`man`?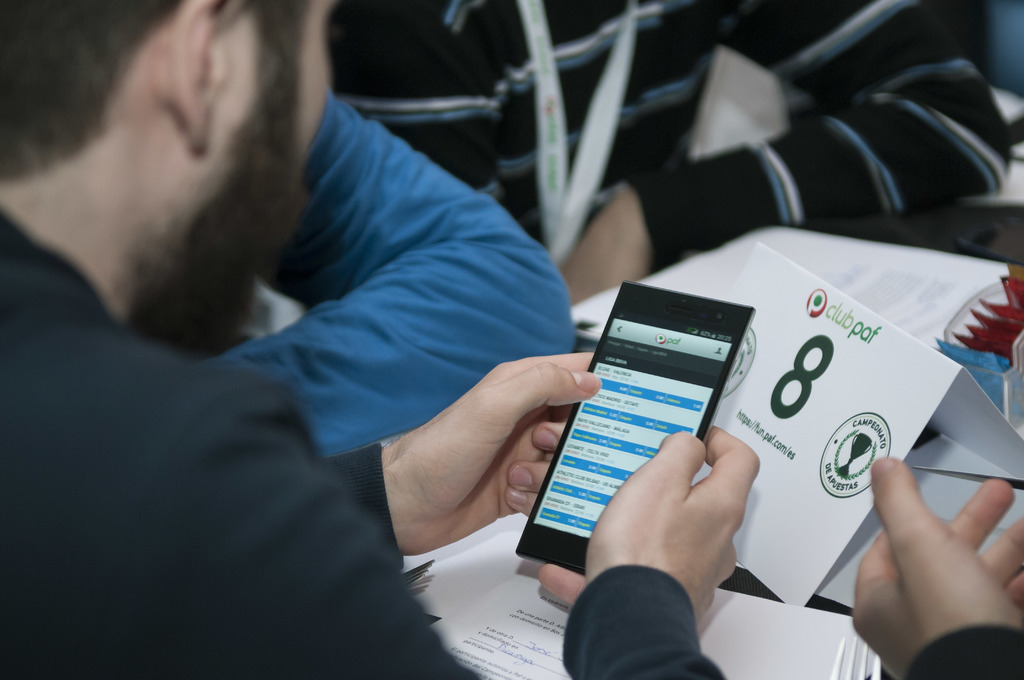
x1=339 y1=0 x2=1010 y2=354
